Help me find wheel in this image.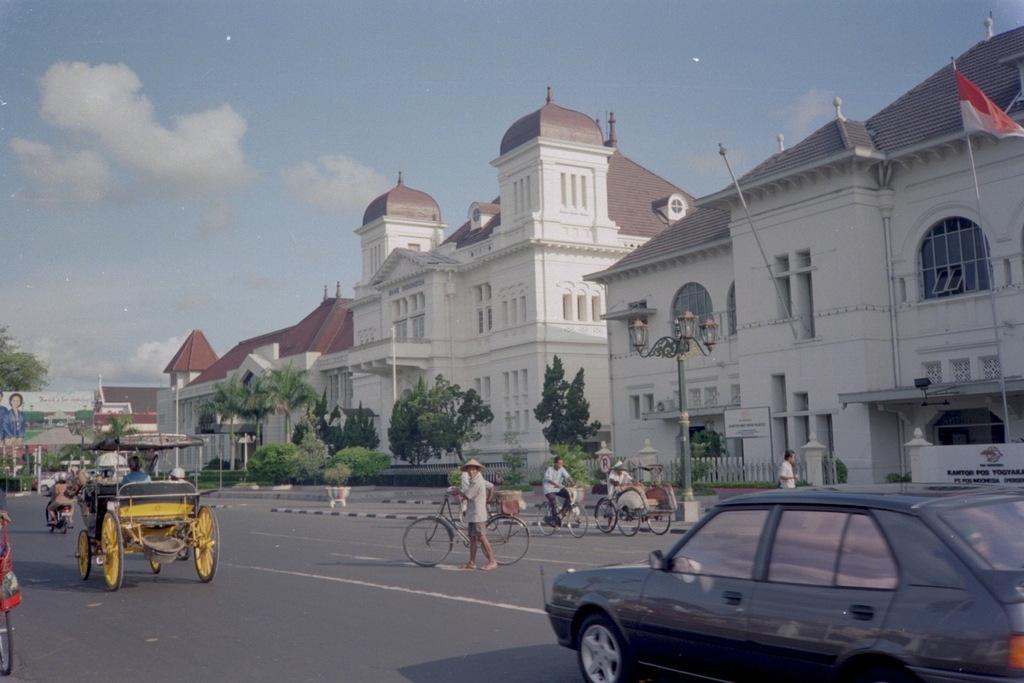
Found it: [618,509,642,538].
